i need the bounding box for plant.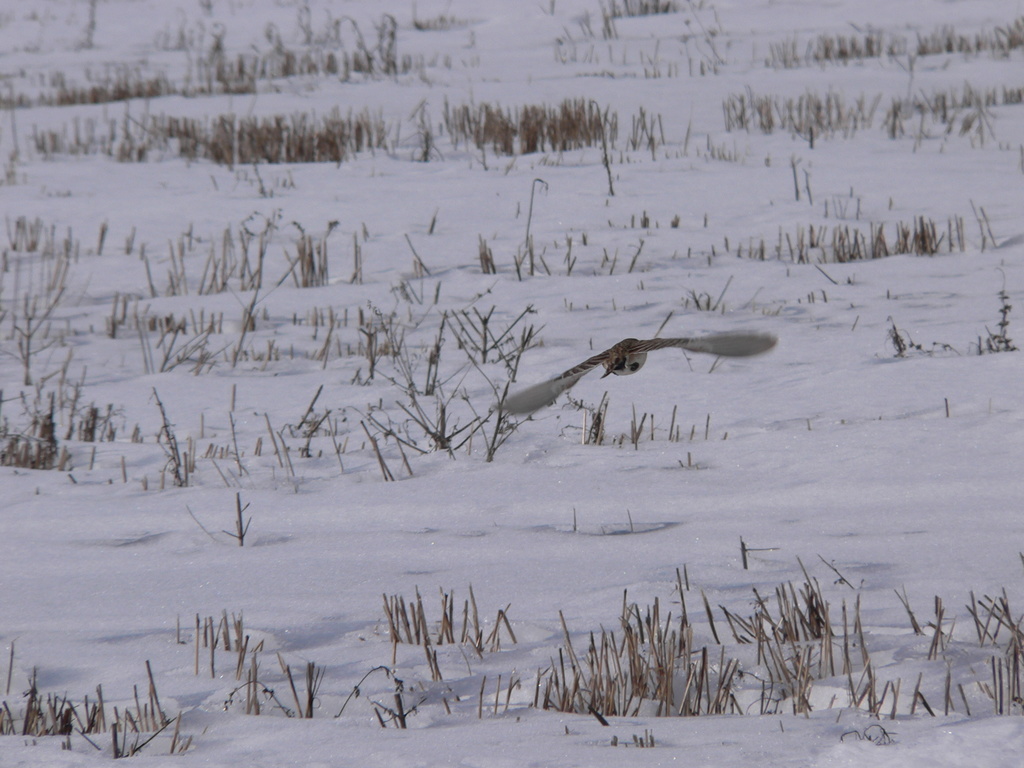
Here it is: box(977, 268, 1021, 355).
